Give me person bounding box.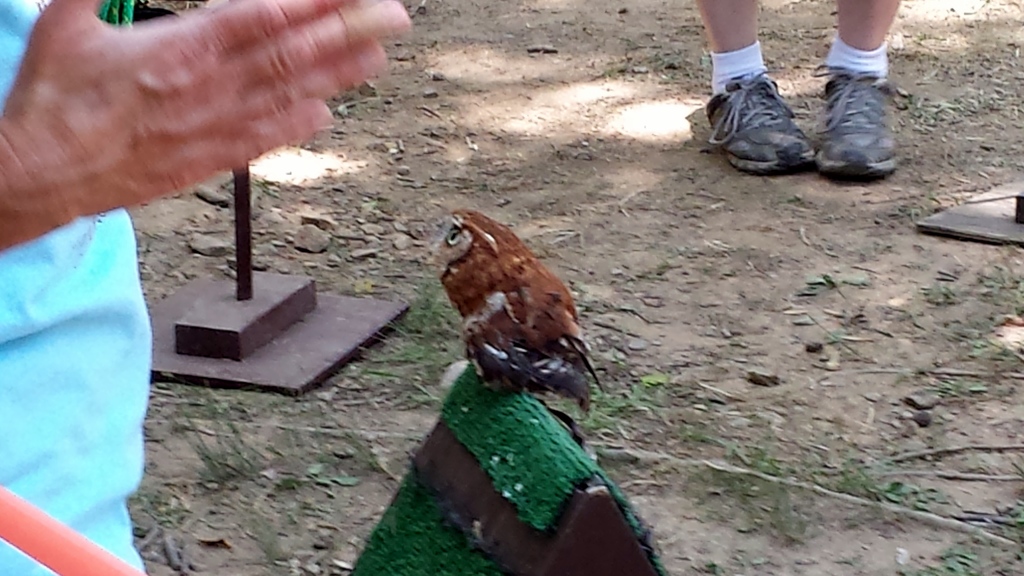
select_region(0, 0, 412, 575).
